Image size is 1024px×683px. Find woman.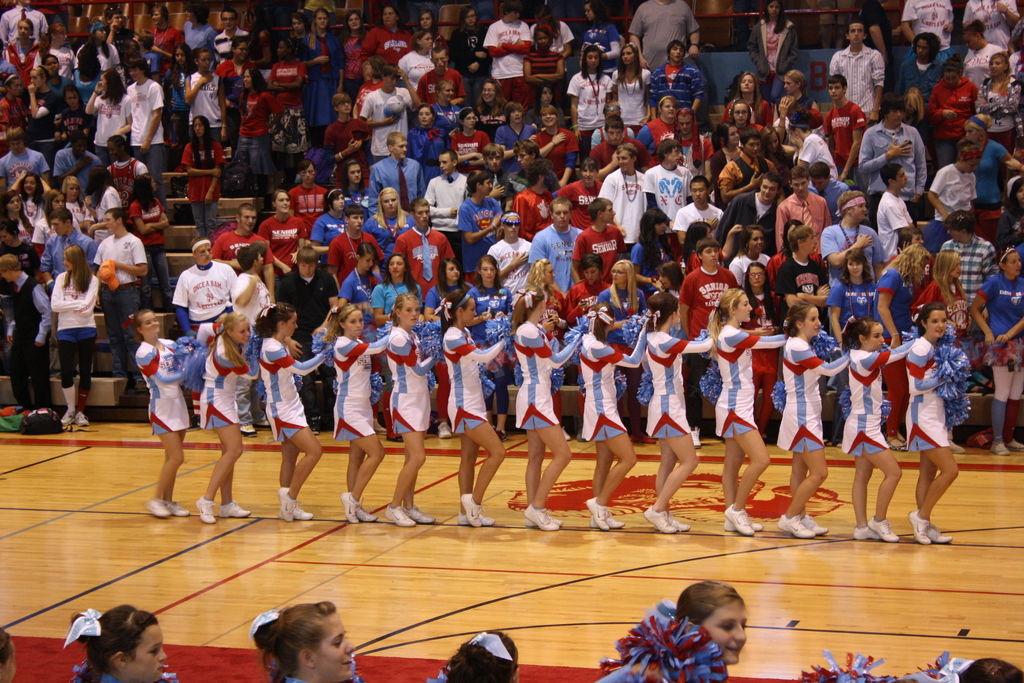
<box>311,186,353,273</box>.
